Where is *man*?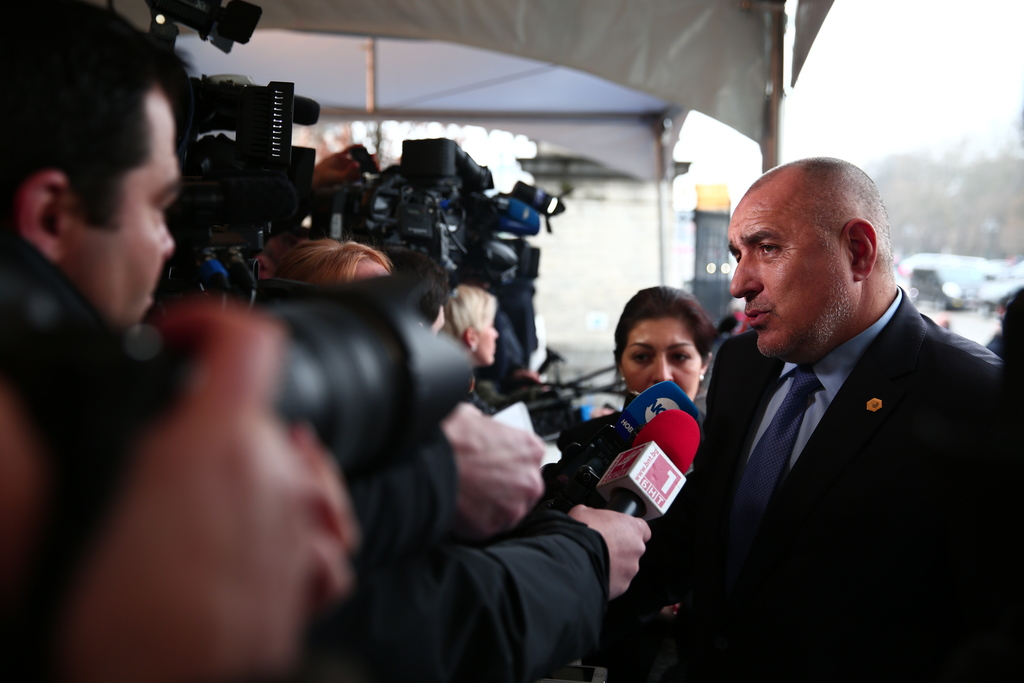
bbox=(677, 154, 1001, 658).
